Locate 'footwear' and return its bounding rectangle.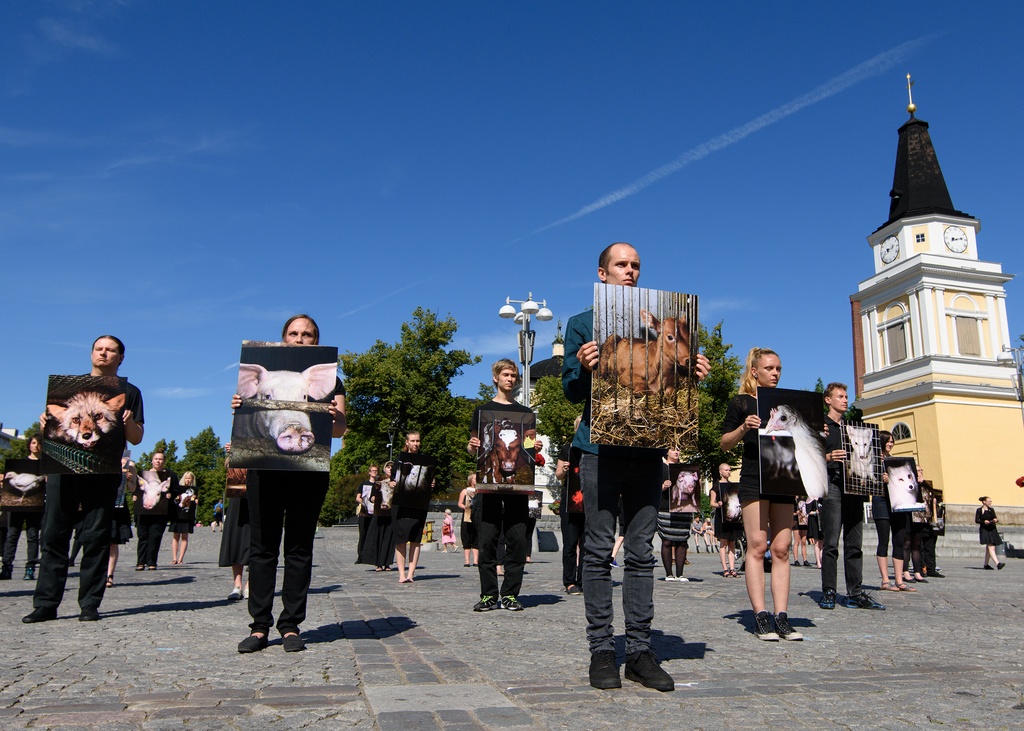
[x1=845, y1=591, x2=888, y2=607].
